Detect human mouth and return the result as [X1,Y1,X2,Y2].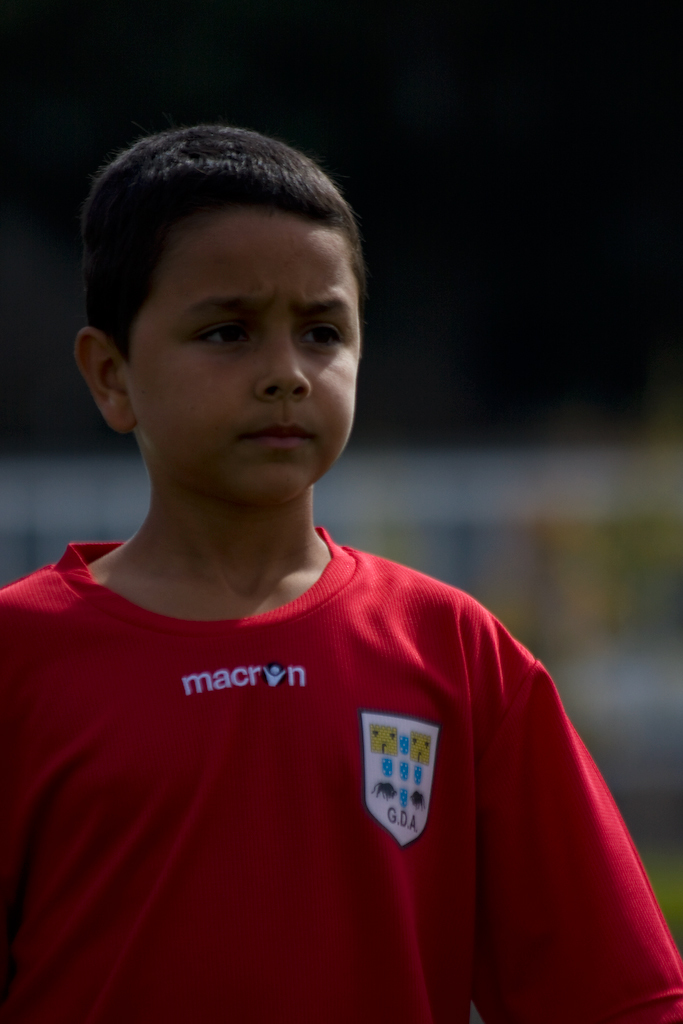
[249,423,309,444].
